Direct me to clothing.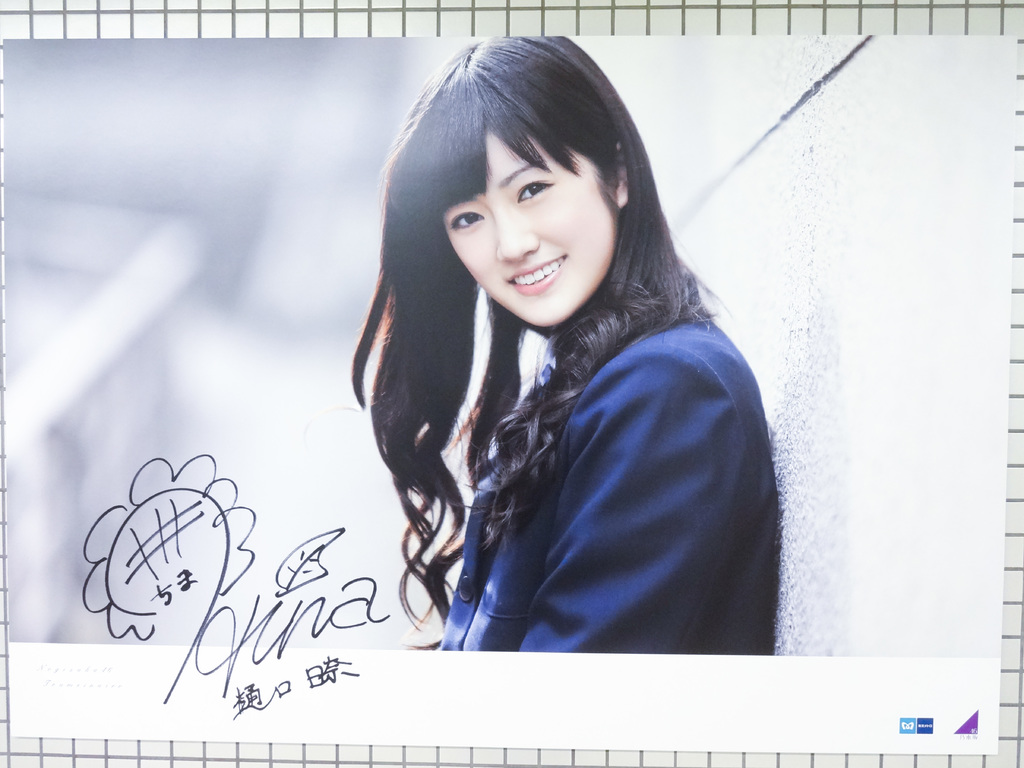
Direction: [left=433, top=296, right=784, bottom=651].
